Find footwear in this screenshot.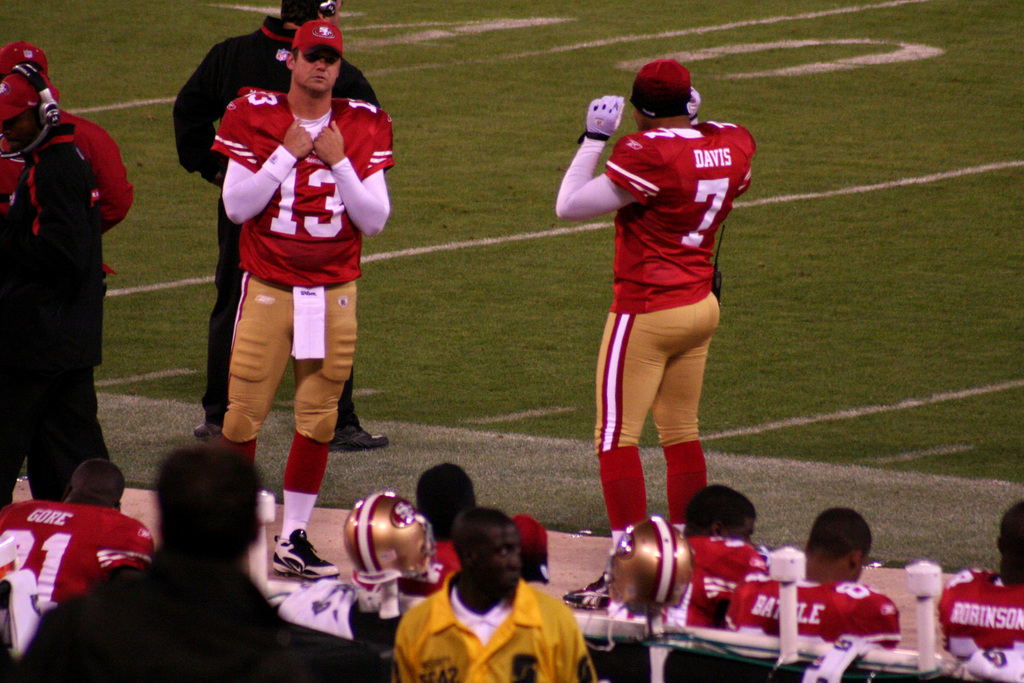
The bounding box for footwear is 563:578:613:612.
